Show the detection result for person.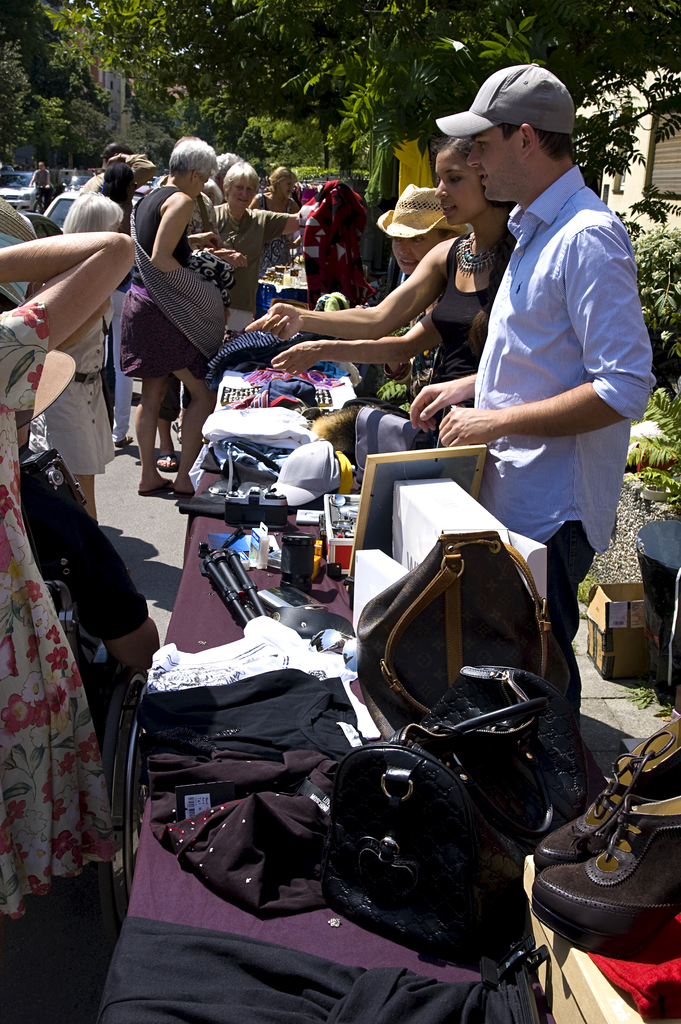
rect(272, 190, 468, 407).
